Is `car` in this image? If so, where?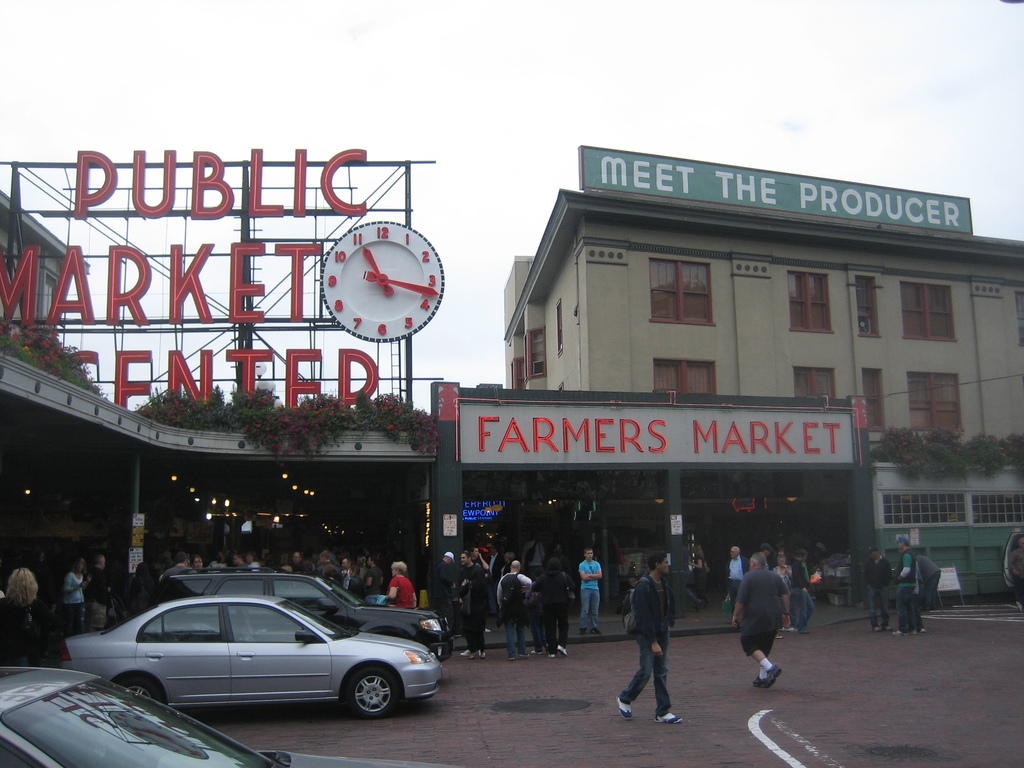
Yes, at locate(154, 558, 455, 660).
